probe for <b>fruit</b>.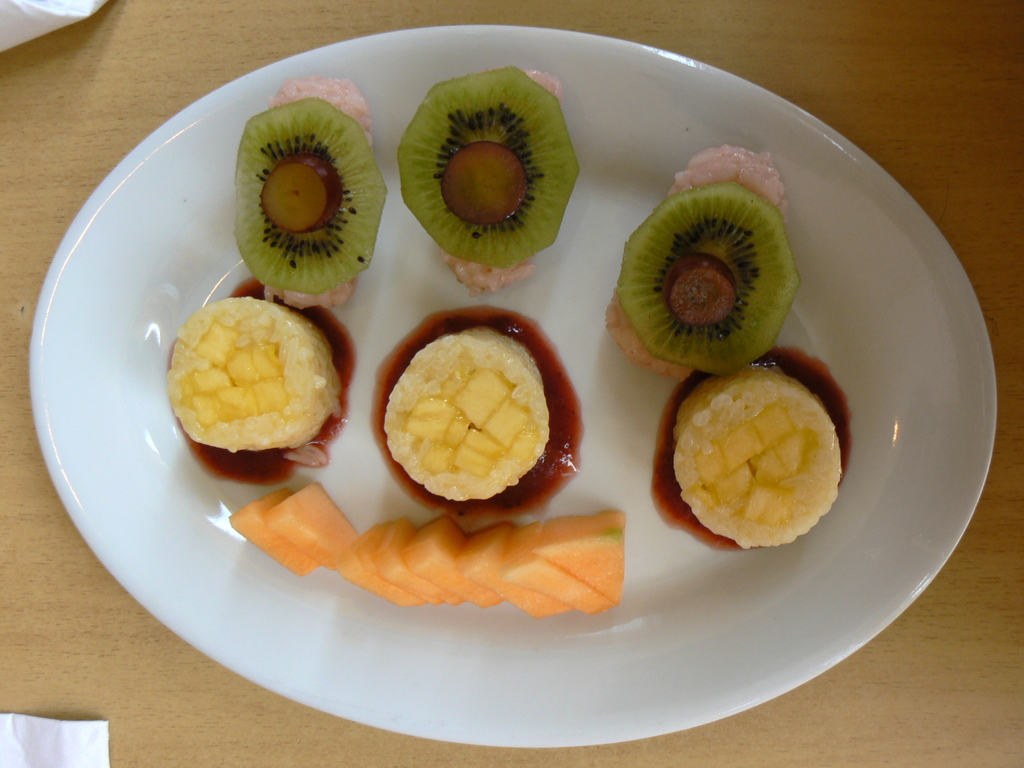
Probe result: {"x1": 673, "y1": 364, "x2": 844, "y2": 548}.
